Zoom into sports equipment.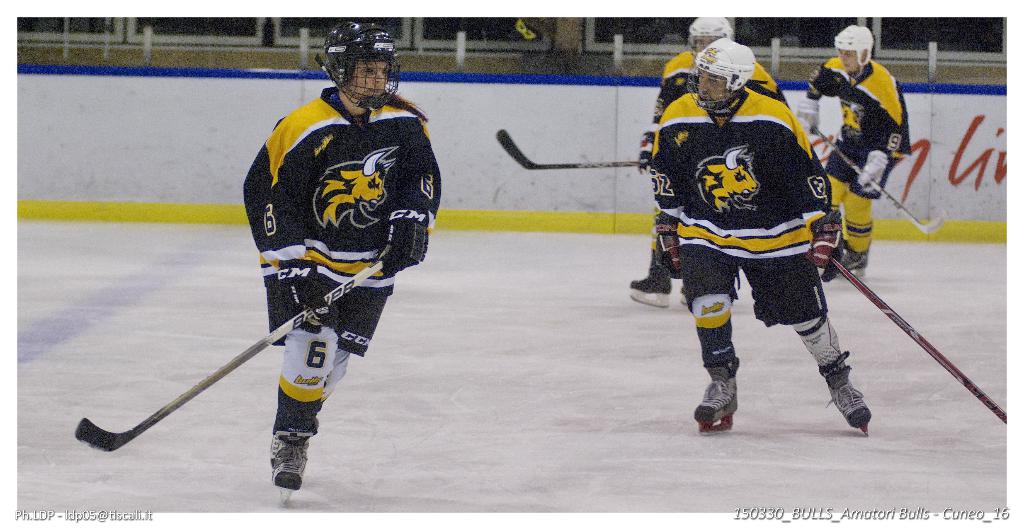
Zoom target: [277,260,346,333].
